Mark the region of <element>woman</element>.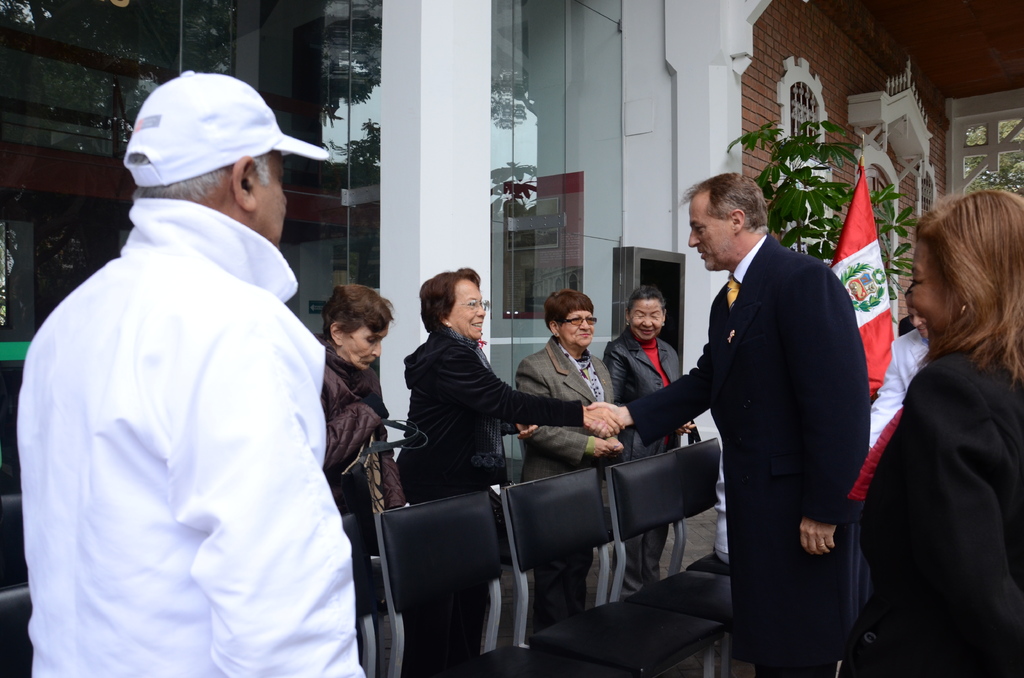
Region: x1=310, y1=282, x2=407, y2=513.
